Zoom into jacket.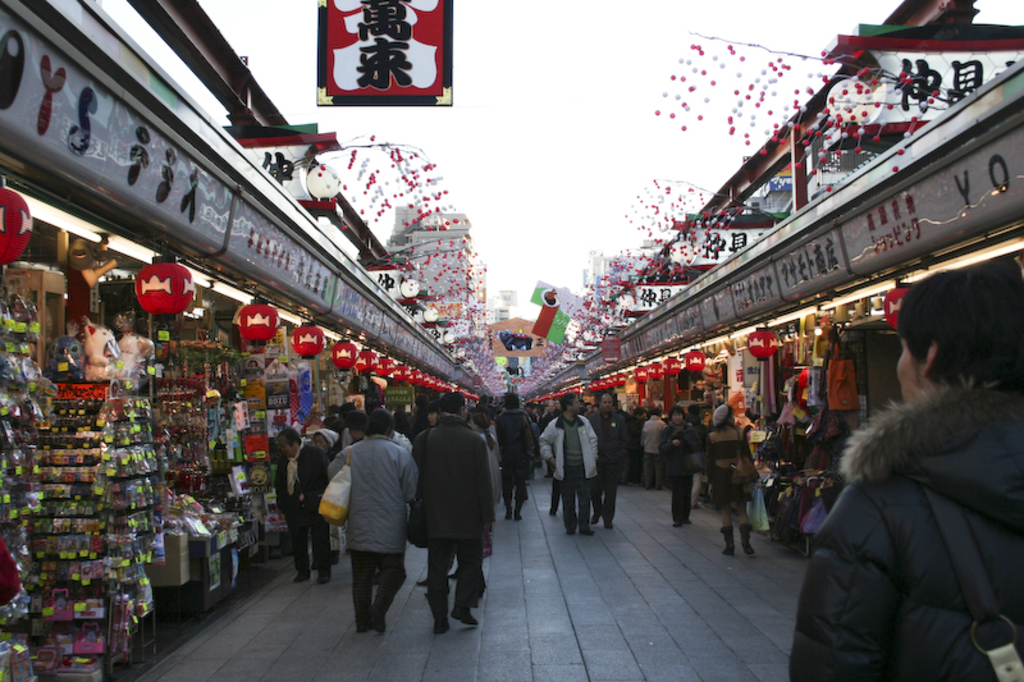
Zoom target: bbox(794, 347, 1010, 681).
